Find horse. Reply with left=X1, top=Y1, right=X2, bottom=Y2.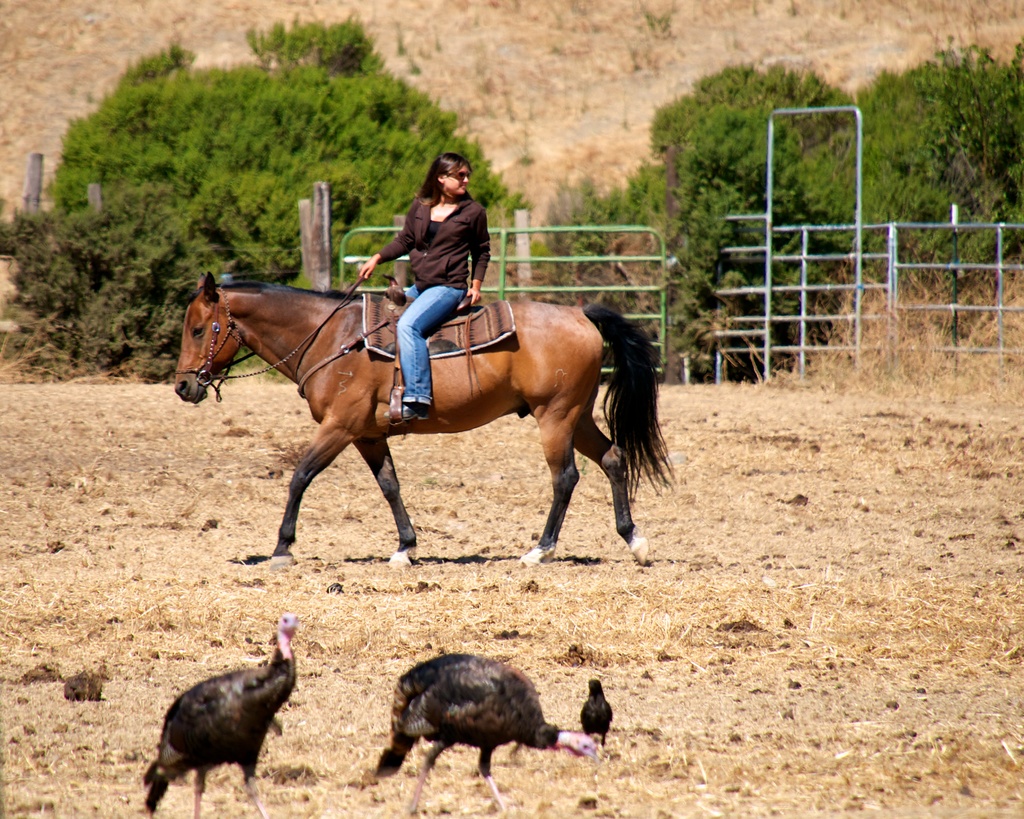
left=177, top=271, right=678, bottom=573.
